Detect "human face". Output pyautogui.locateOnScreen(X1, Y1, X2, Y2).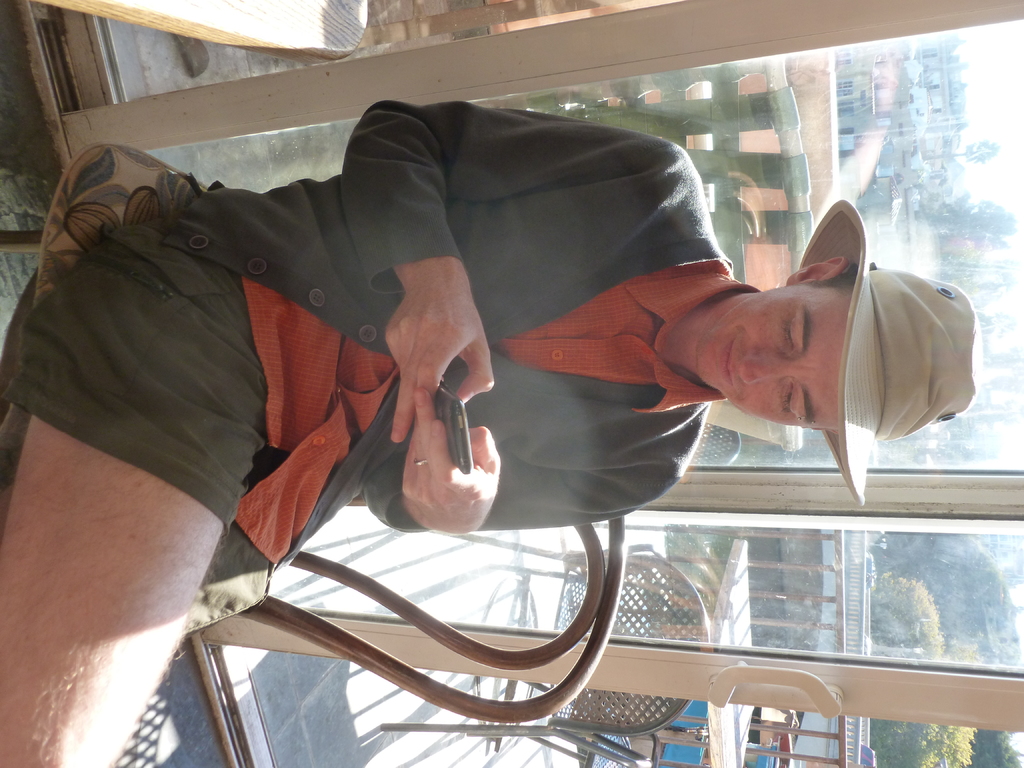
pyautogui.locateOnScreen(699, 276, 842, 429).
